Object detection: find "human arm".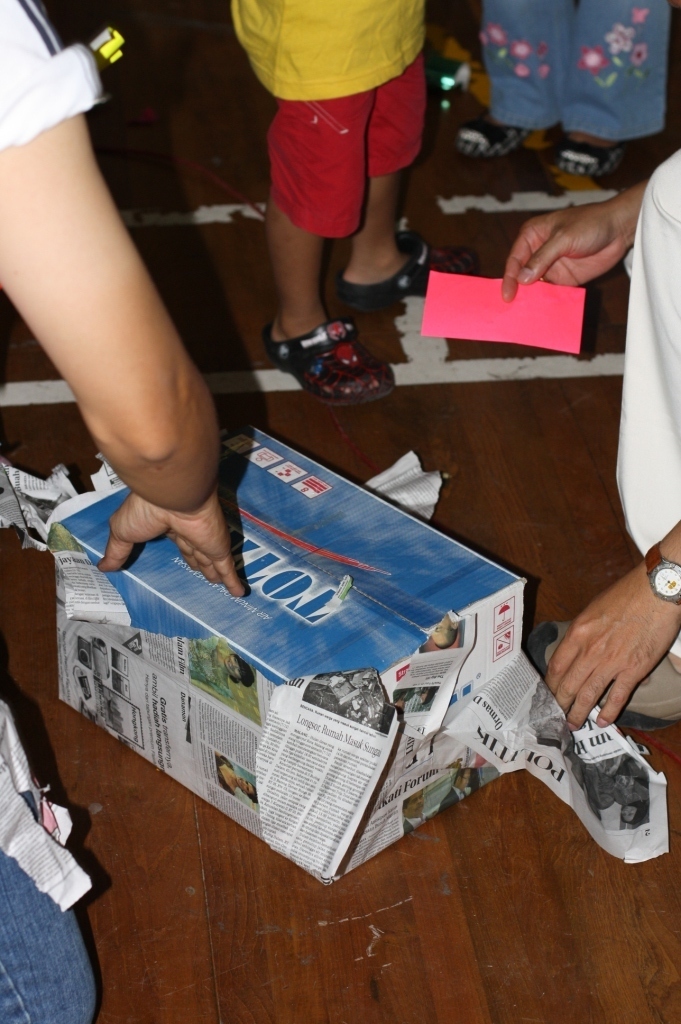
box(547, 521, 680, 730).
